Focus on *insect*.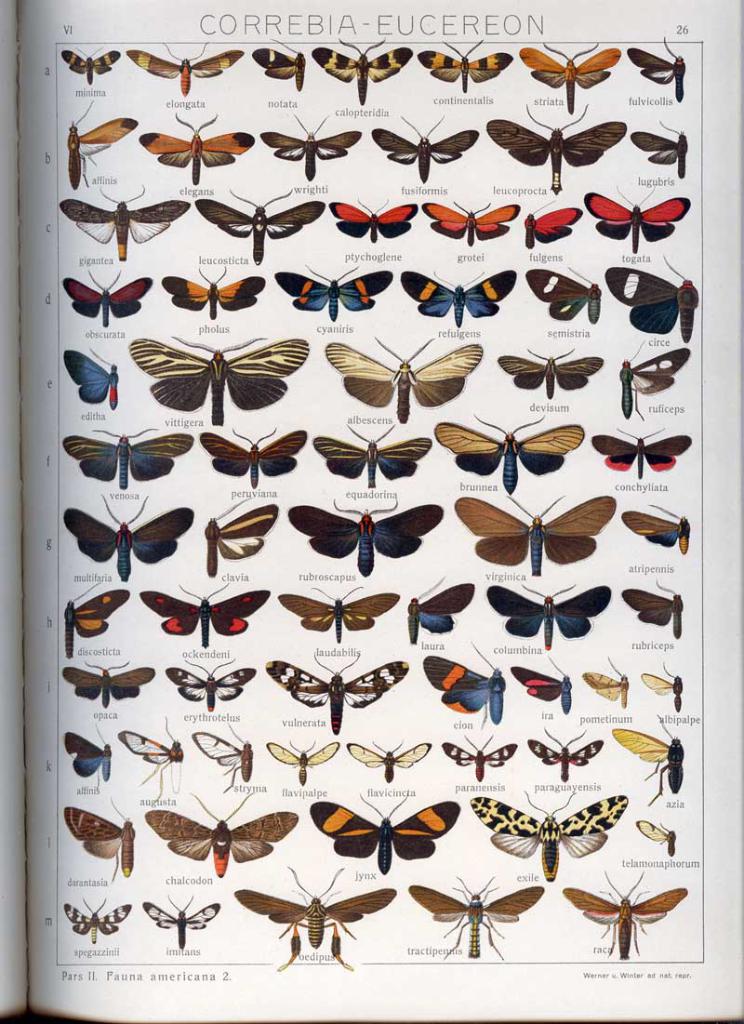
Focused at left=583, top=181, right=691, bottom=252.
